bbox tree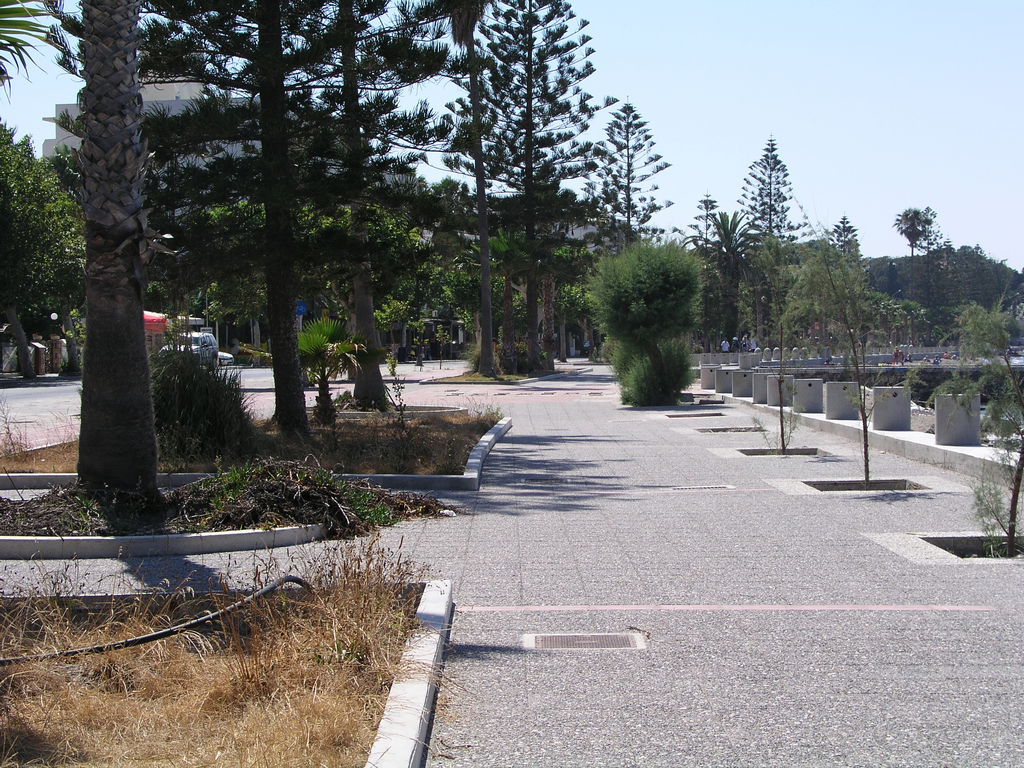
detection(892, 199, 948, 274)
